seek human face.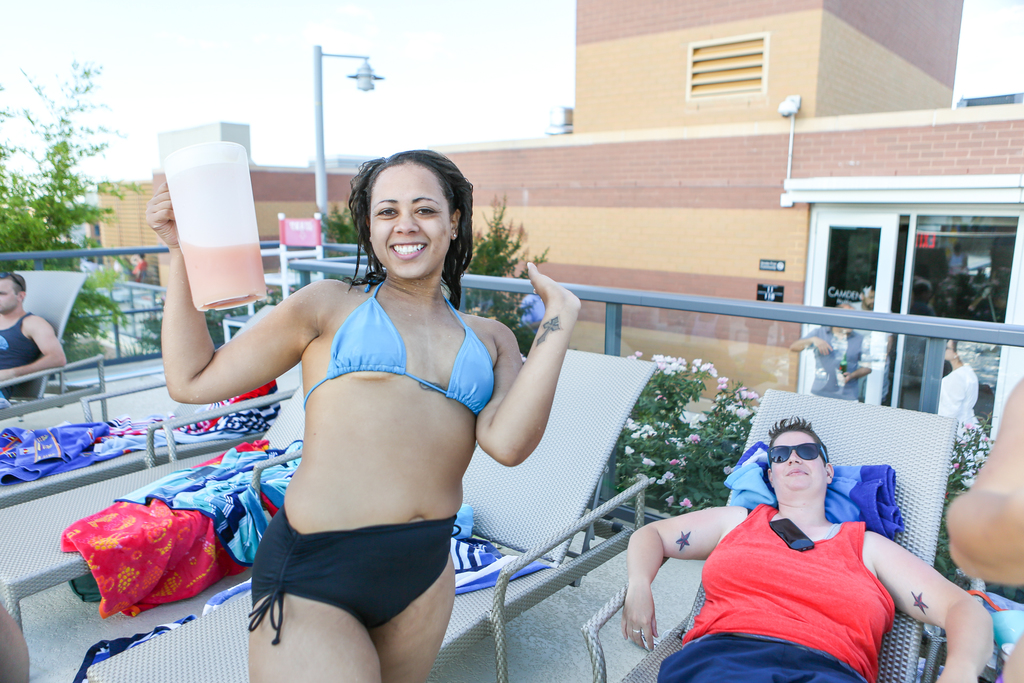
bbox(0, 279, 20, 315).
